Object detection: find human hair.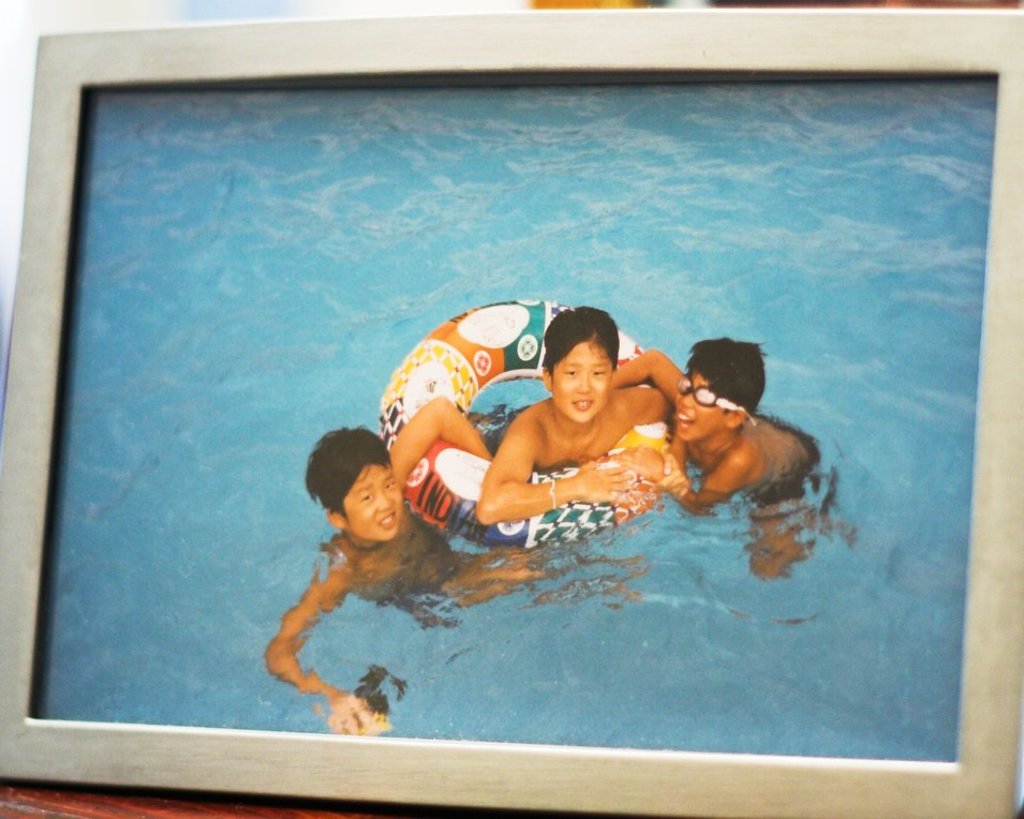
<bbox>678, 330, 763, 417</bbox>.
